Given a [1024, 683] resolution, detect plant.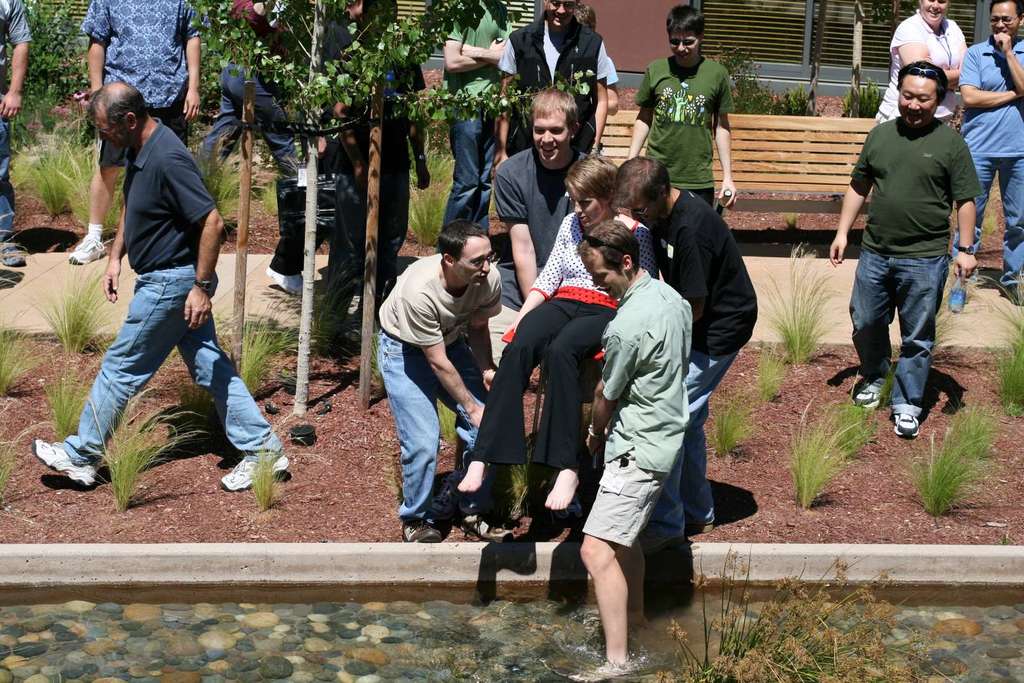
239, 420, 309, 515.
